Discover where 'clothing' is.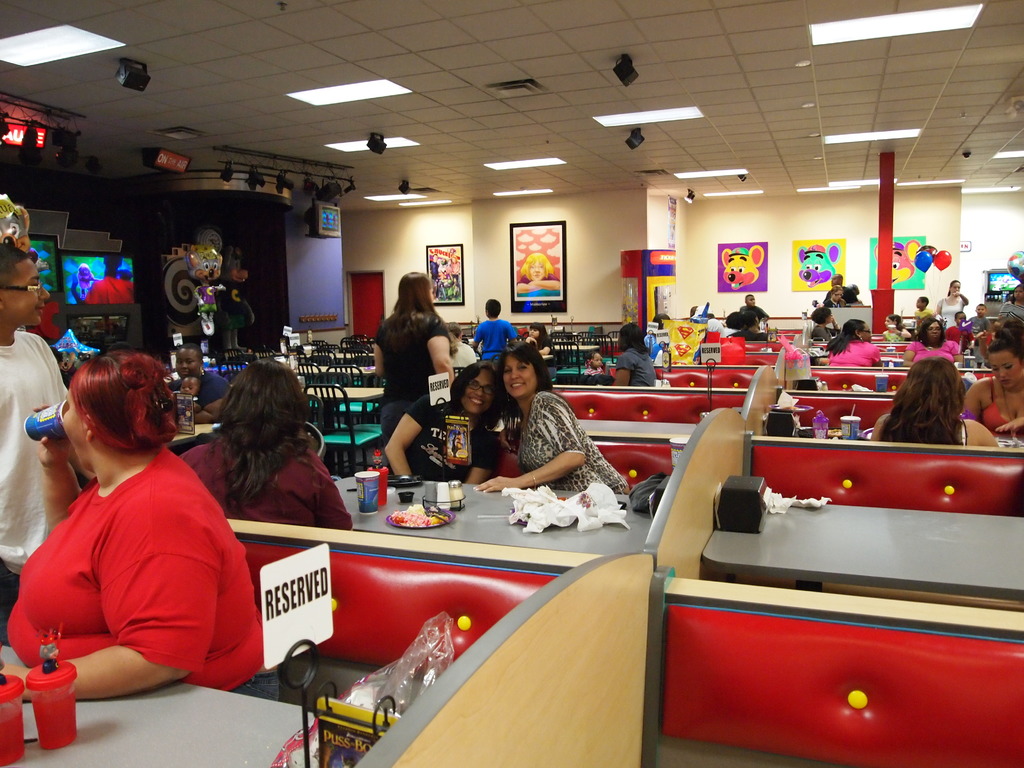
Discovered at bbox(19, 422, 246, 723).
